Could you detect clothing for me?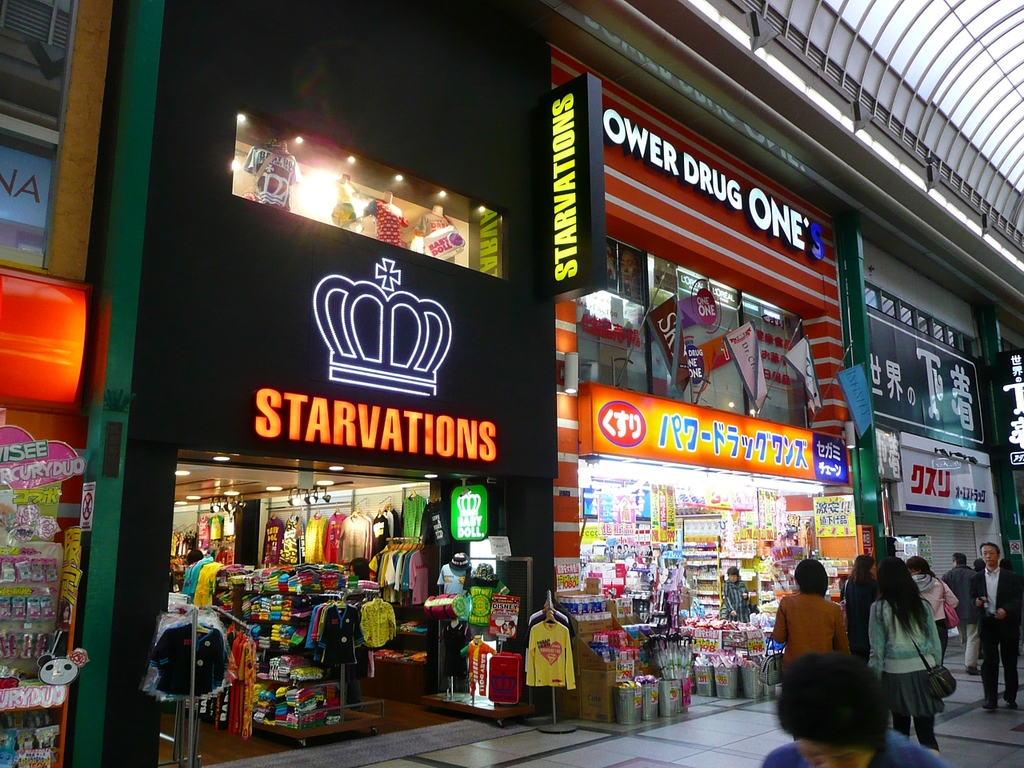
Detection result: [438, 559, 470, 593].
